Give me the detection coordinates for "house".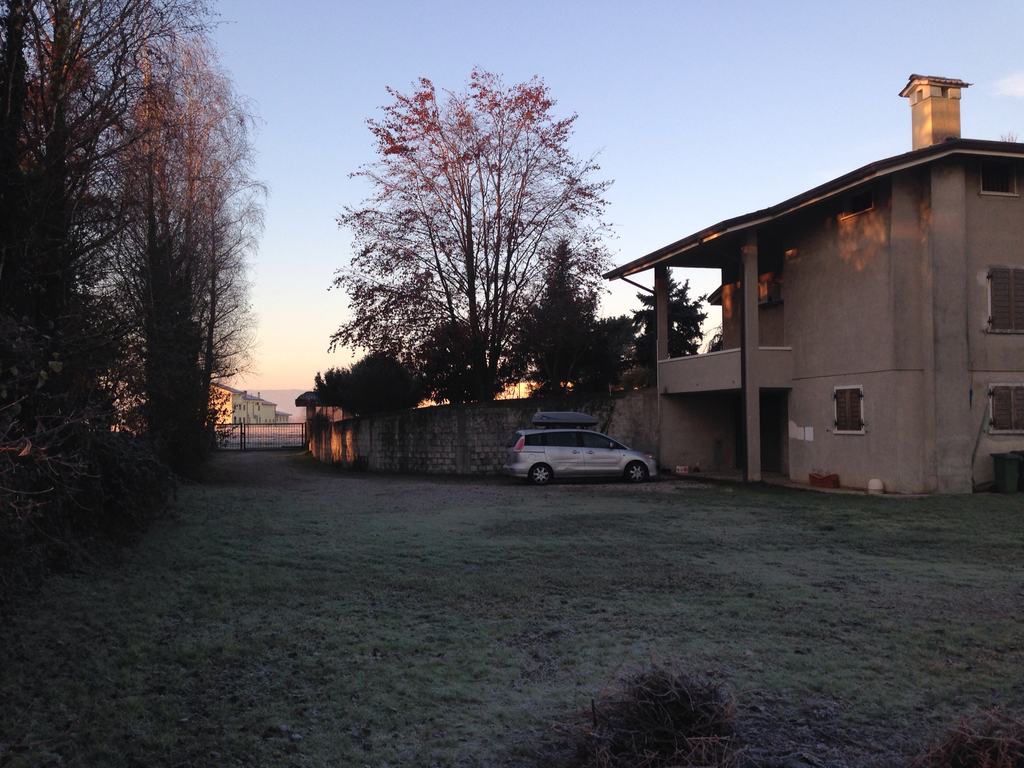
bbox=(209, 378, 293, 440).
